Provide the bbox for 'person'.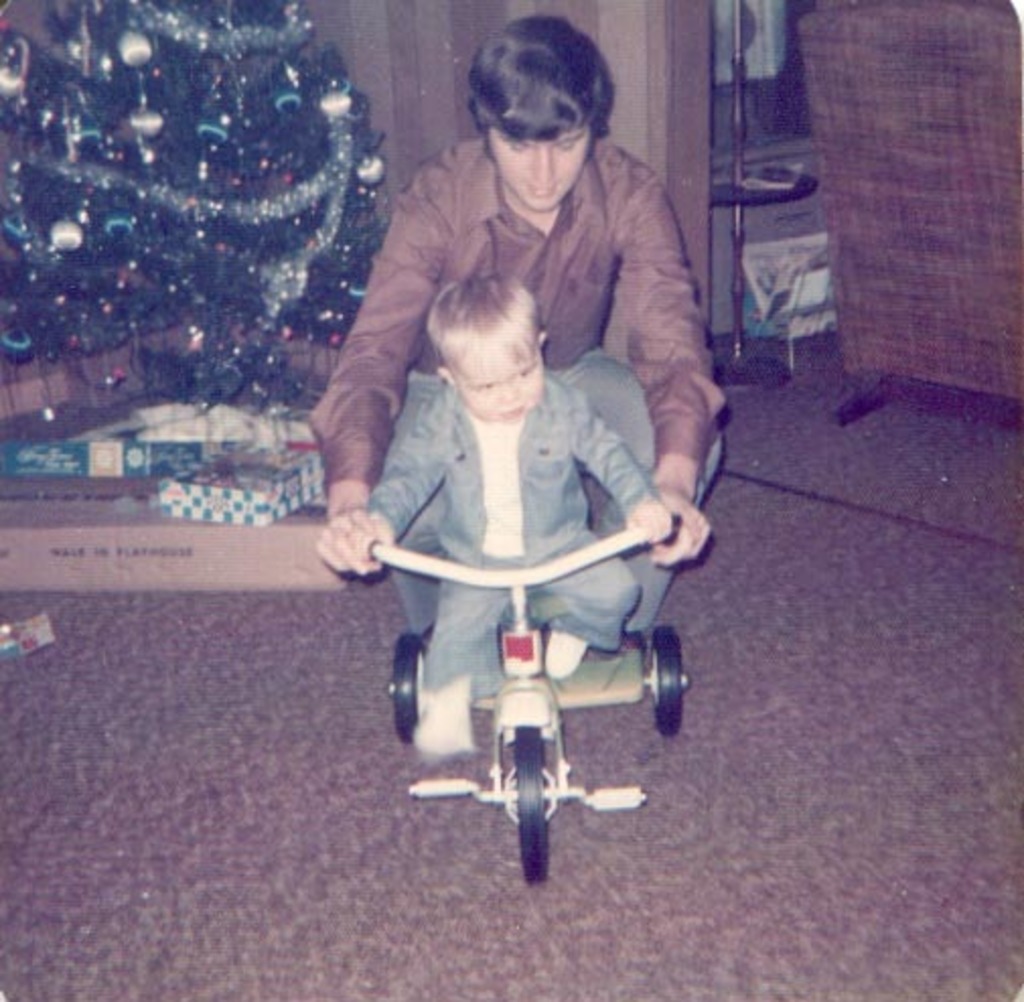
(x1=310, y1=16, x2=732, y2=649).
